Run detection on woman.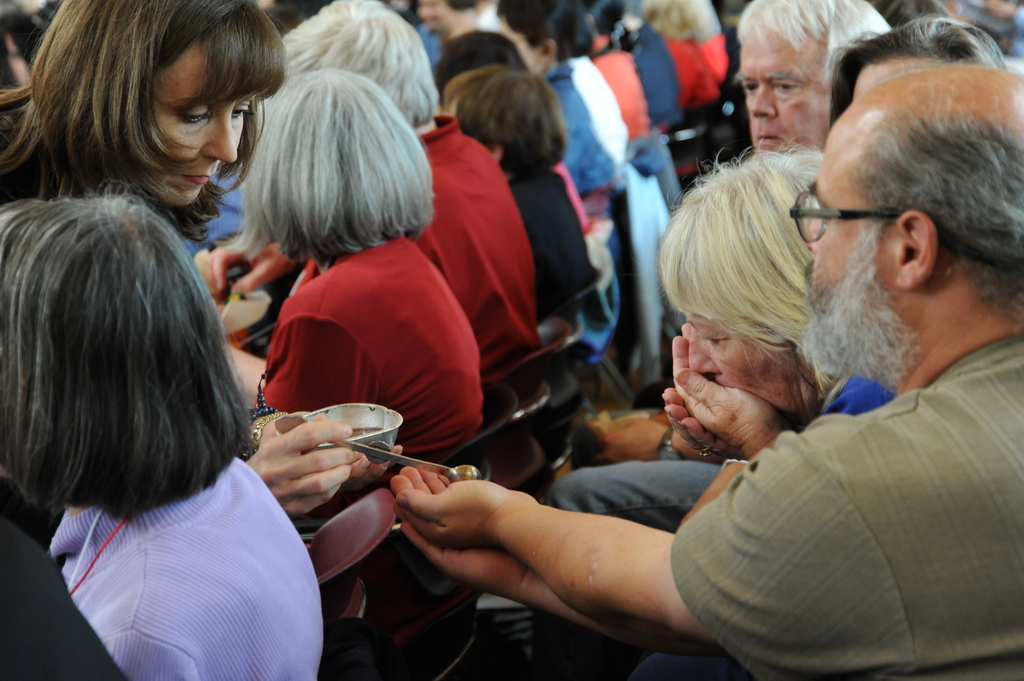
Result: bbox=[0, 181, 323, 680].
